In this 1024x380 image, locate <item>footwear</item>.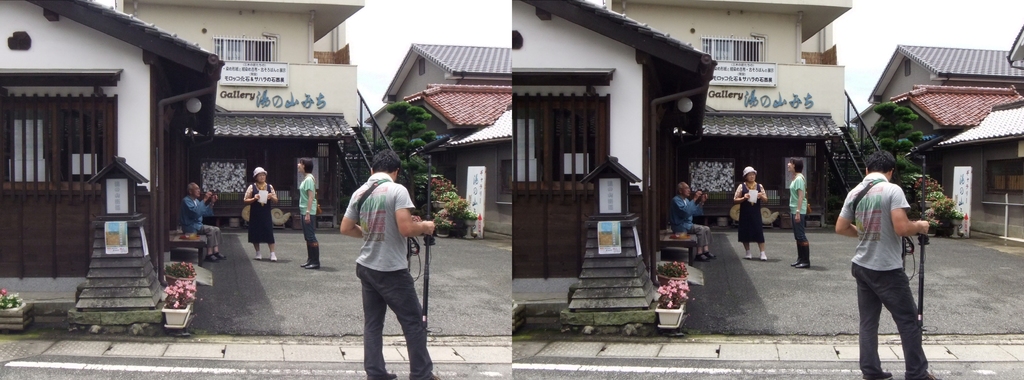
Bounding box: <box>744,254,751,262</box>.
